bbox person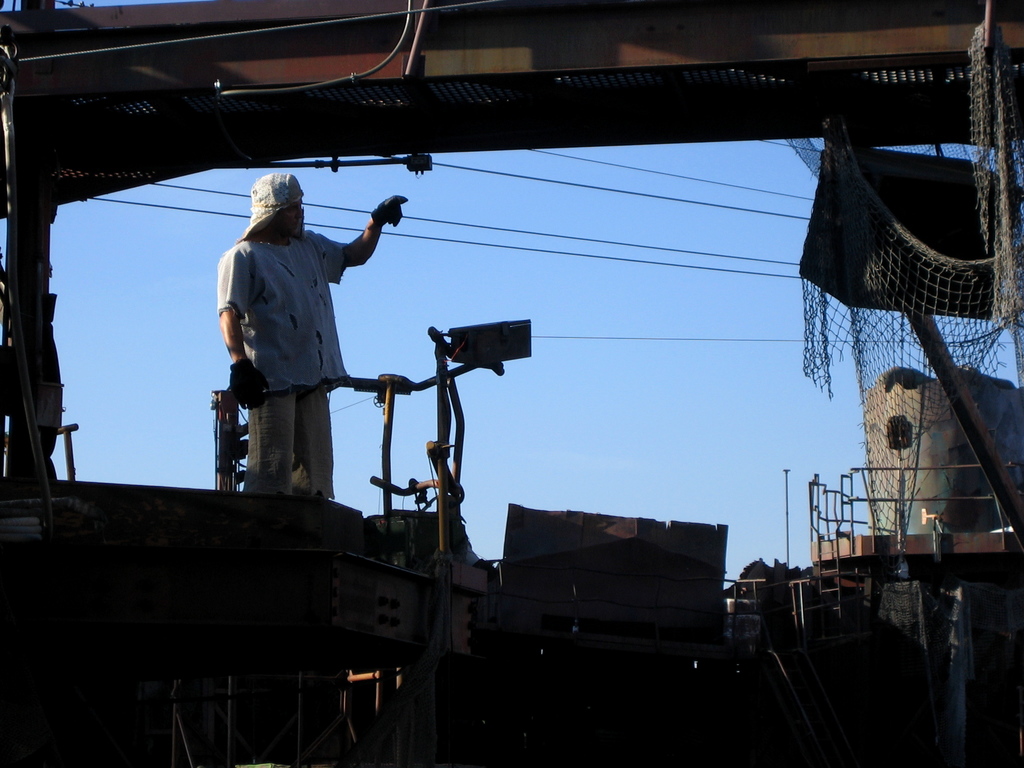
x1=204 y1=164 x2=381 y2=539
